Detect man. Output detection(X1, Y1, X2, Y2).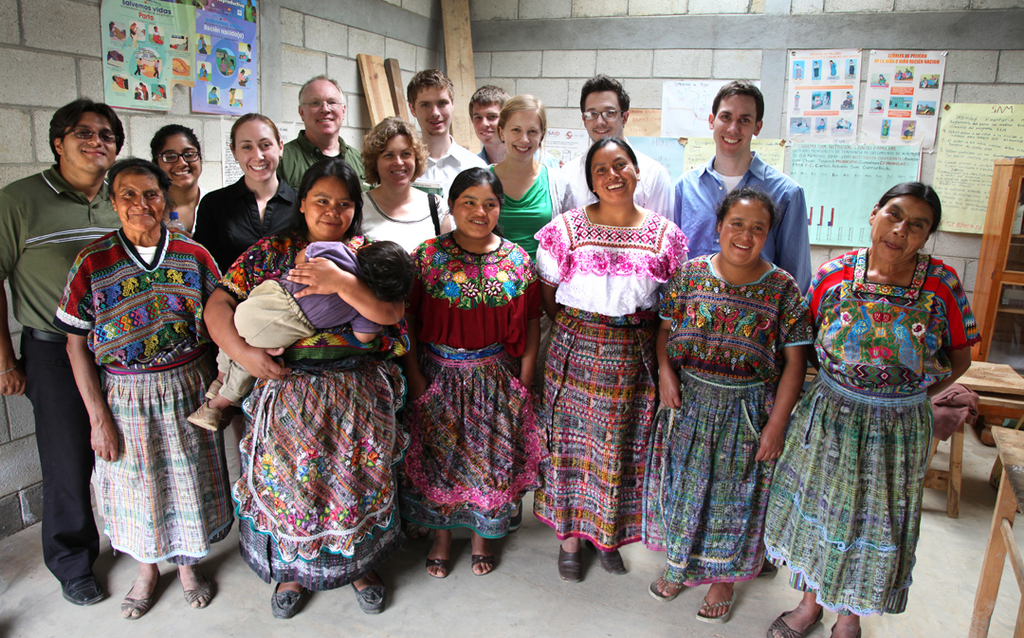
detection(0, 97, 119, 607).
